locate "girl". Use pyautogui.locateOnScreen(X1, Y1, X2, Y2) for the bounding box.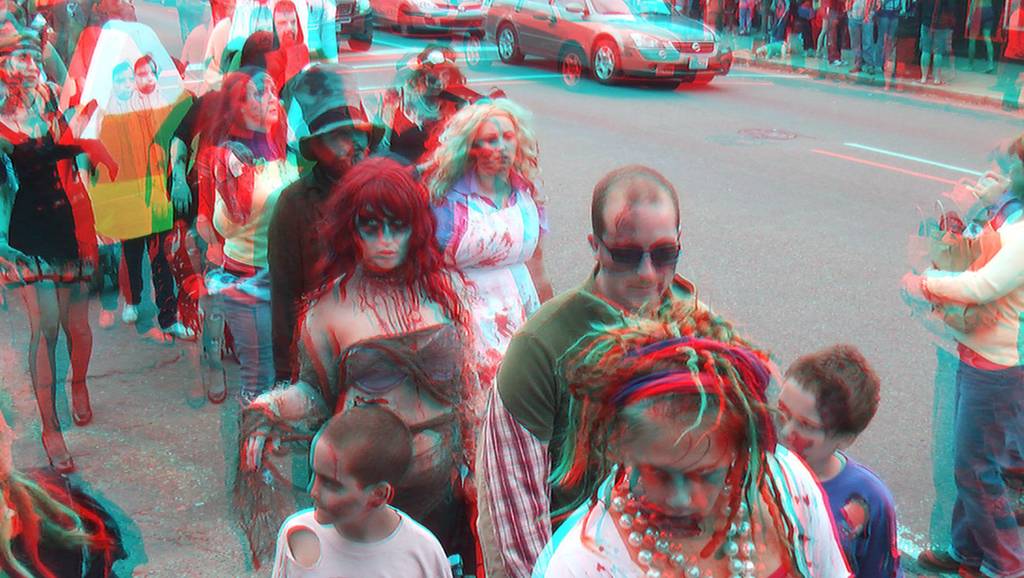
pyautogui.locateOnScreen(0, 31, 120, 462).
